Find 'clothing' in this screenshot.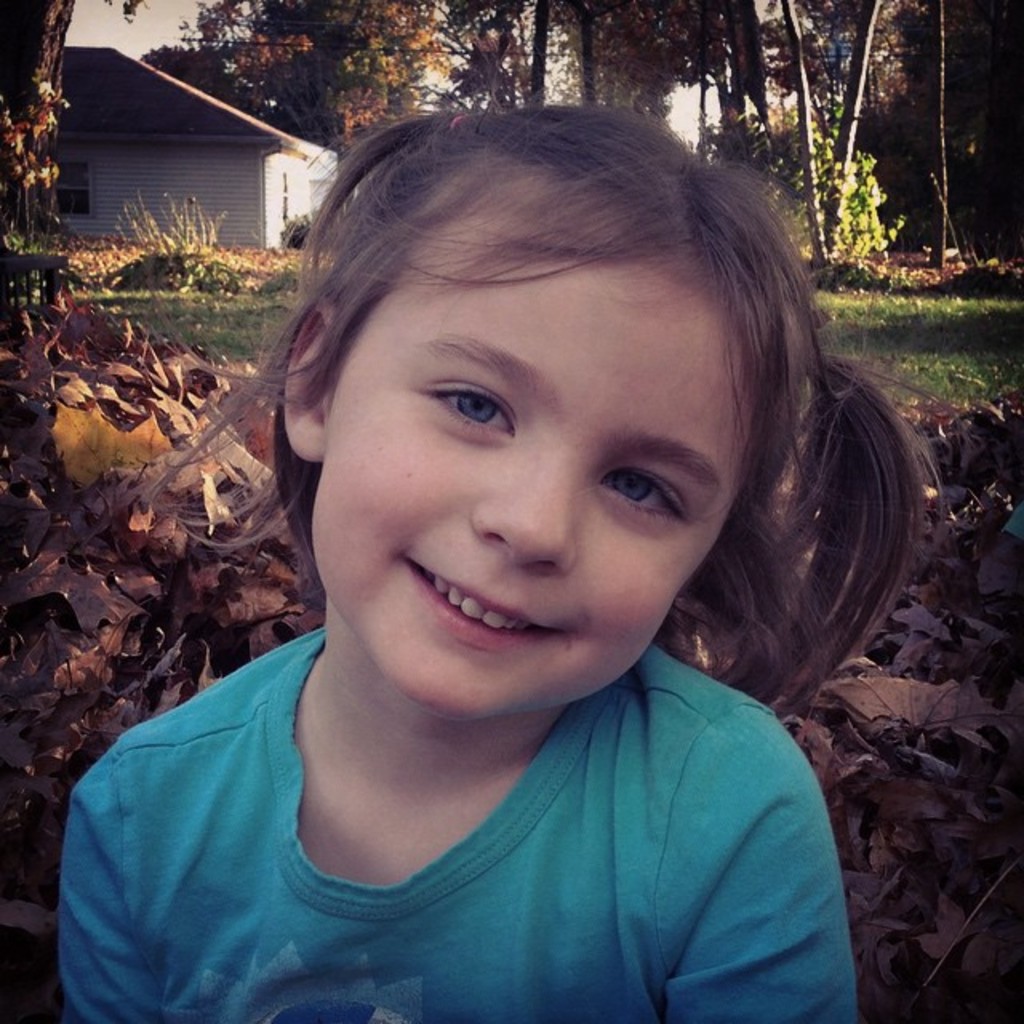
The bounding box for 'clothing' is (left=37, top=578, right=904, bottom=995).
